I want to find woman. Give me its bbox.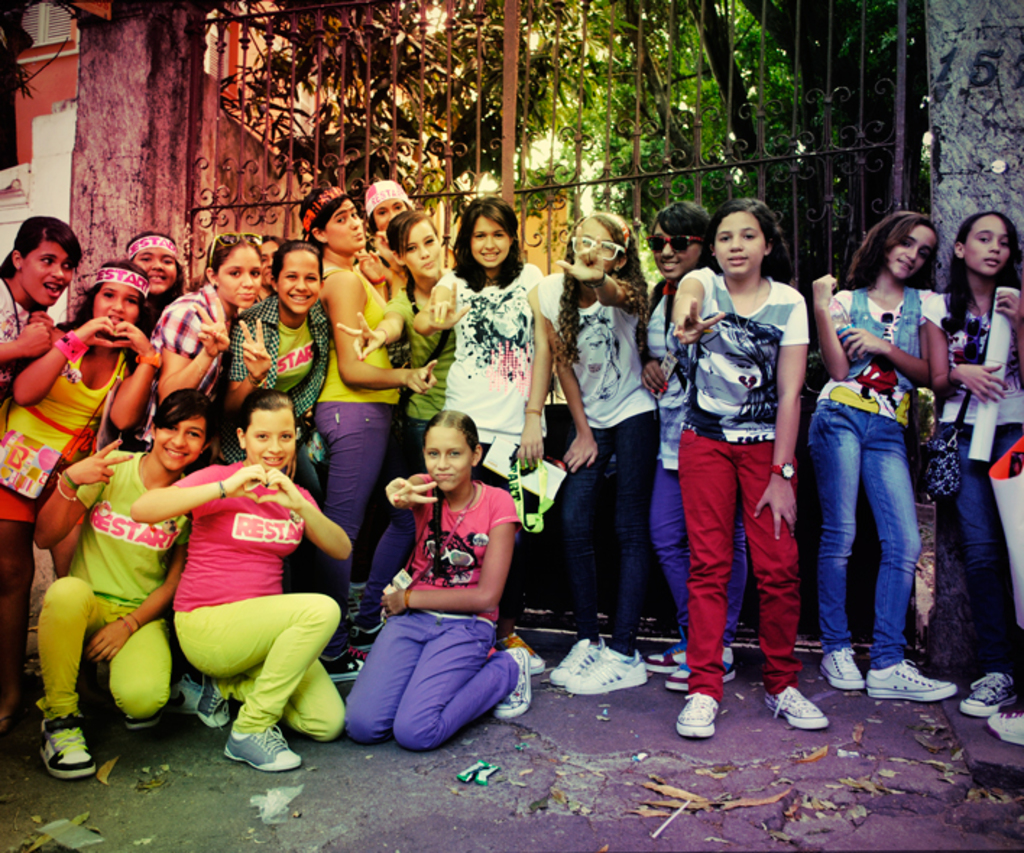
(left=298, top=189, right=404, bottom=680).
